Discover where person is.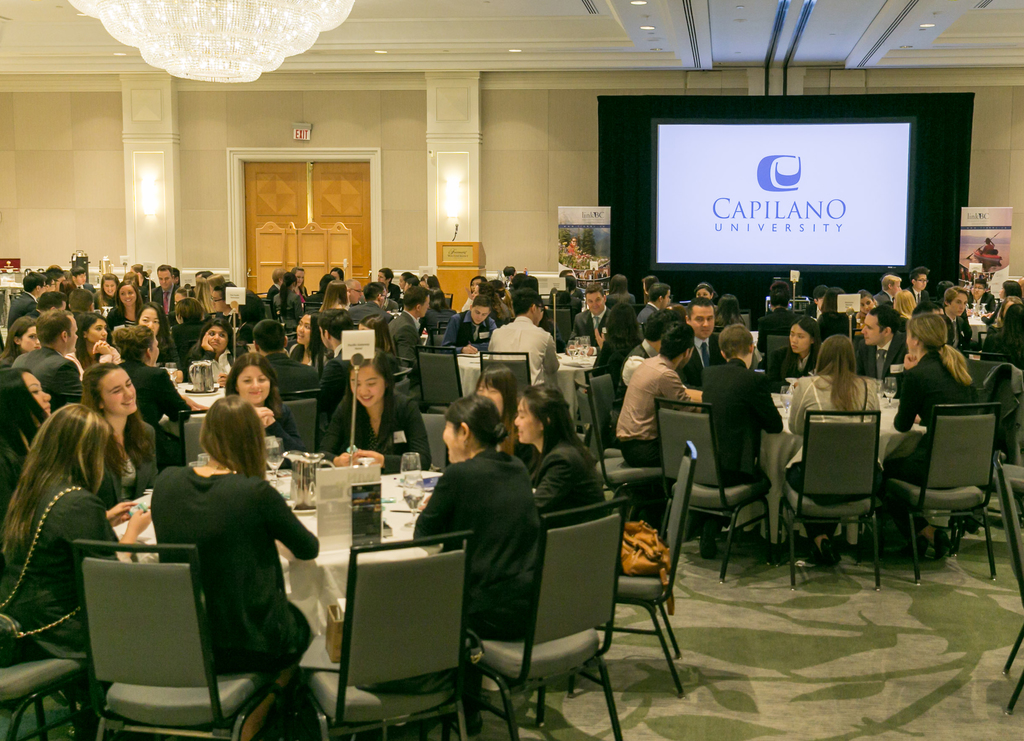
Discovered at 904:262:934:311.
